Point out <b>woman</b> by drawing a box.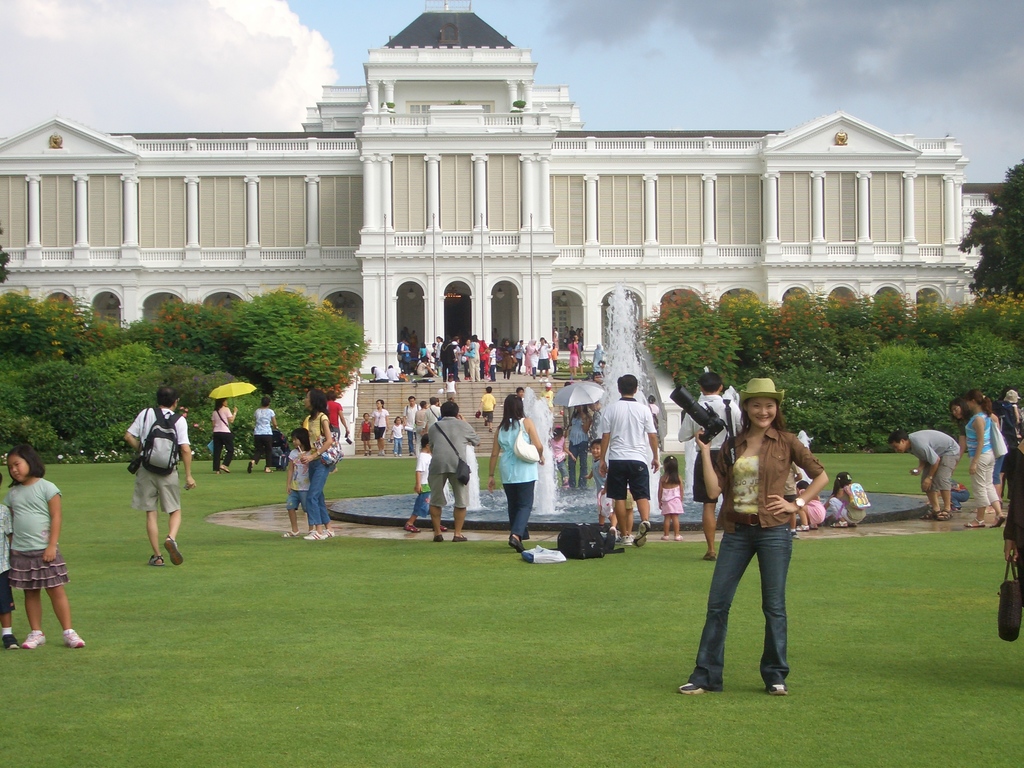
[left=242, top=395, right=280, bottom=474].
